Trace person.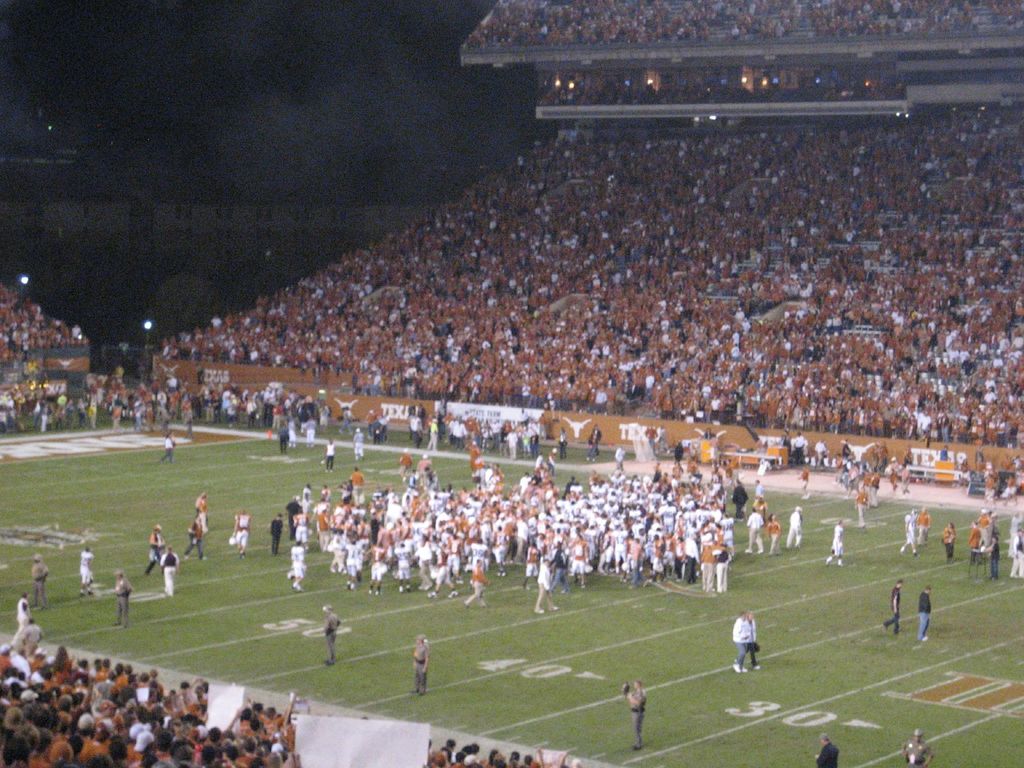
Traced to [left=912, top=589, right=932, bottom=639].
